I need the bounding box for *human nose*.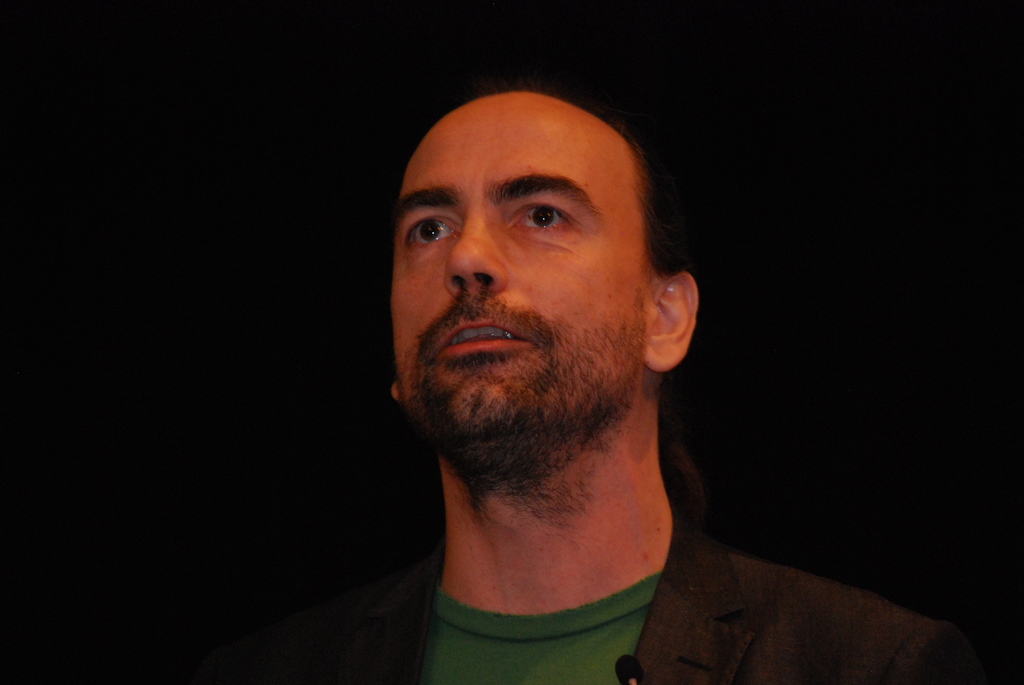
Here it is: x1=441 y1=216 x2=508 y2=296.
